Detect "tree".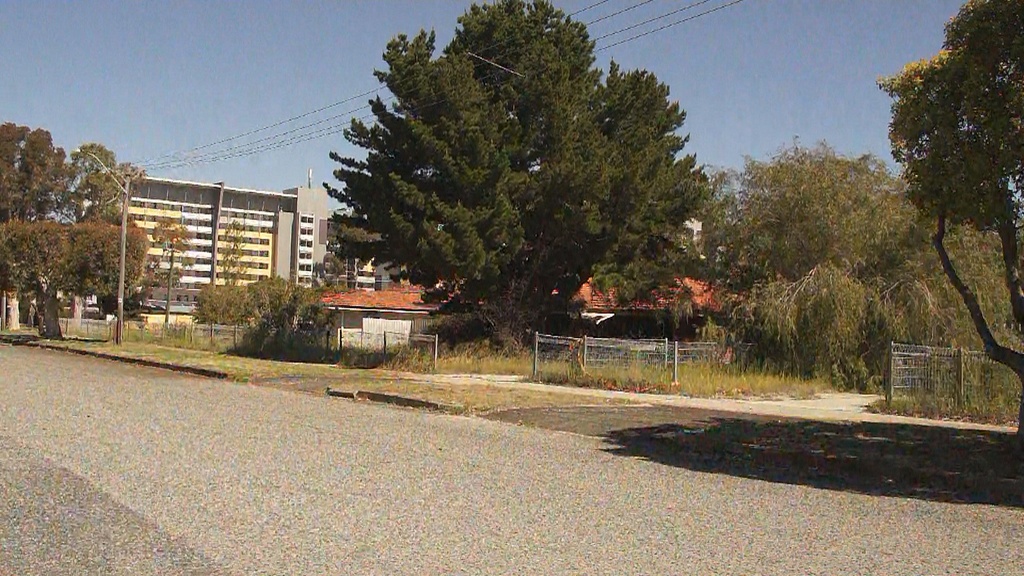
Detected at box(60, 141, 140, 319).
